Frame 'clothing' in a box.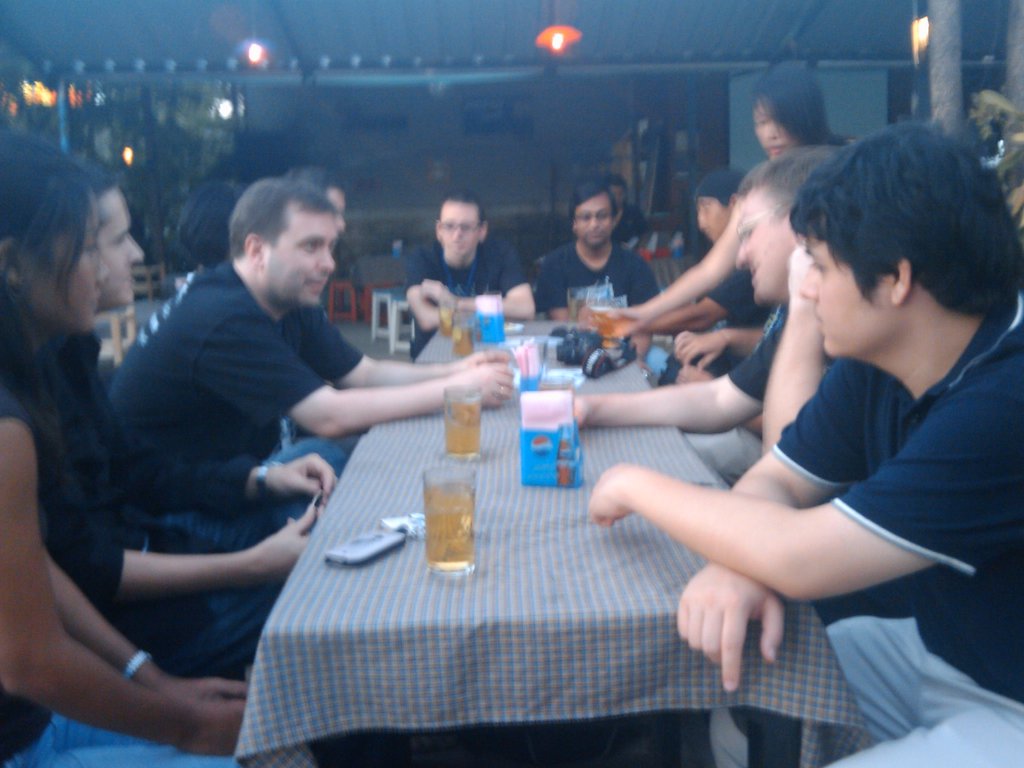
select_region(0, 363, 371, 767).
